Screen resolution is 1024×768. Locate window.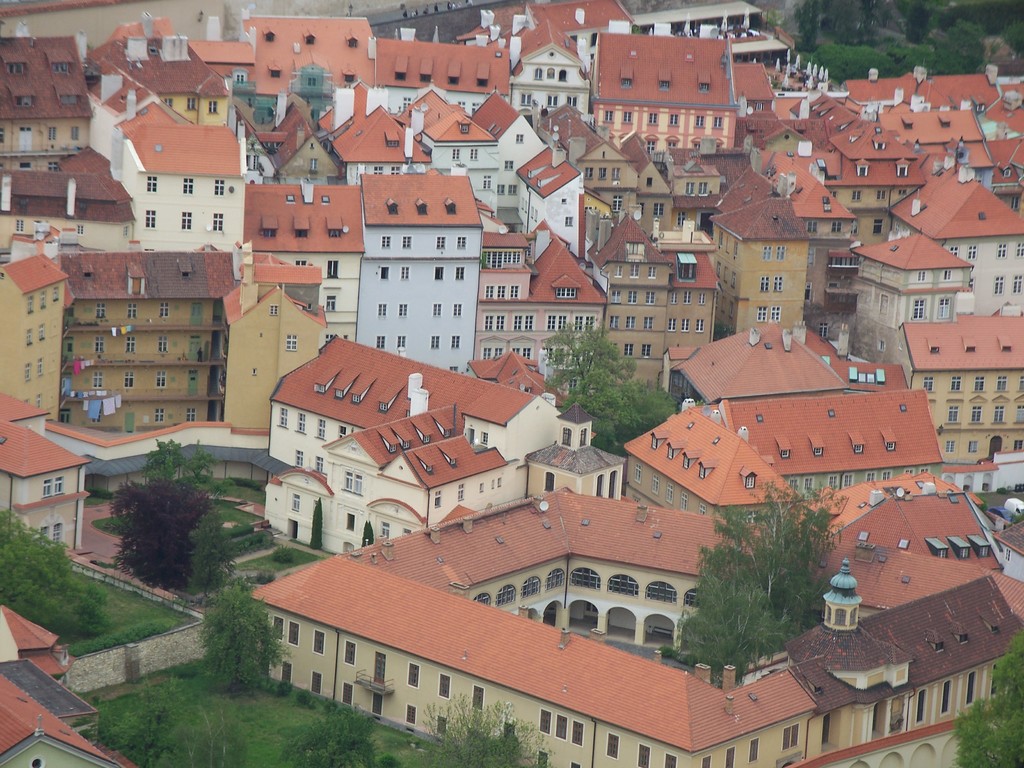
region(780, 723, 798, 749).
